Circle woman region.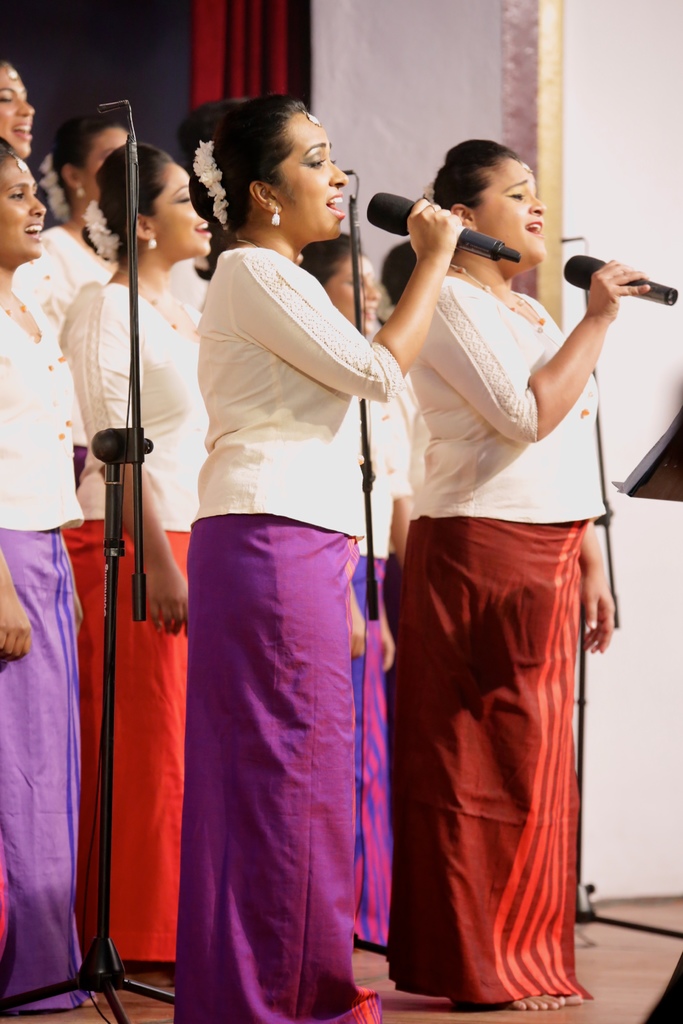
Region: <region>24, 120, 127, 291</region>.
